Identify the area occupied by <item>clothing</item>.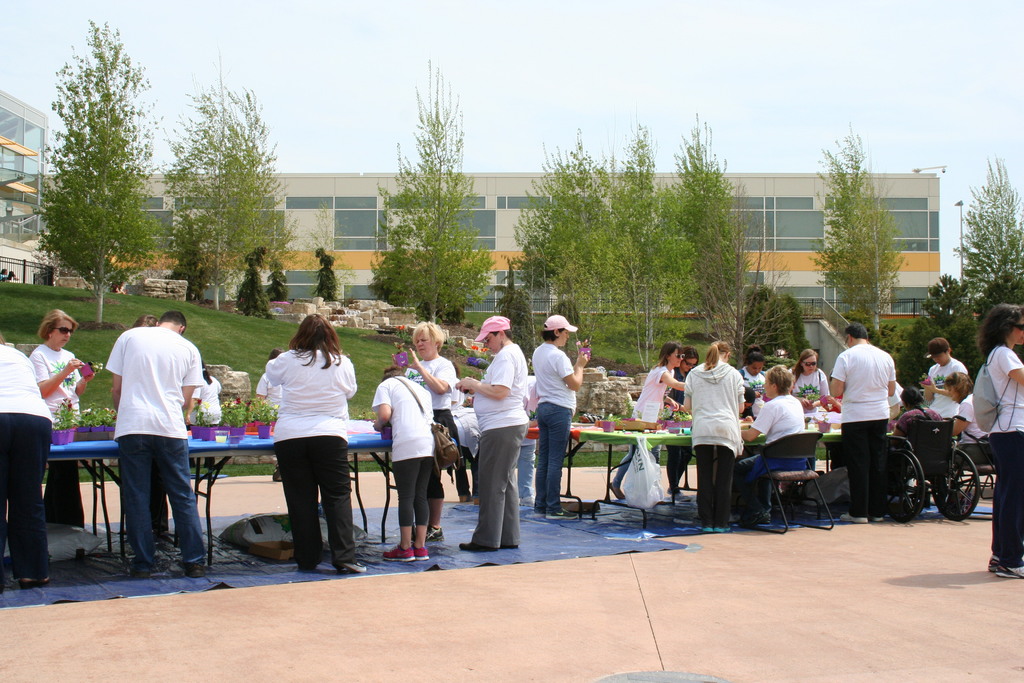
Area: (477, 336, 532, 550).
